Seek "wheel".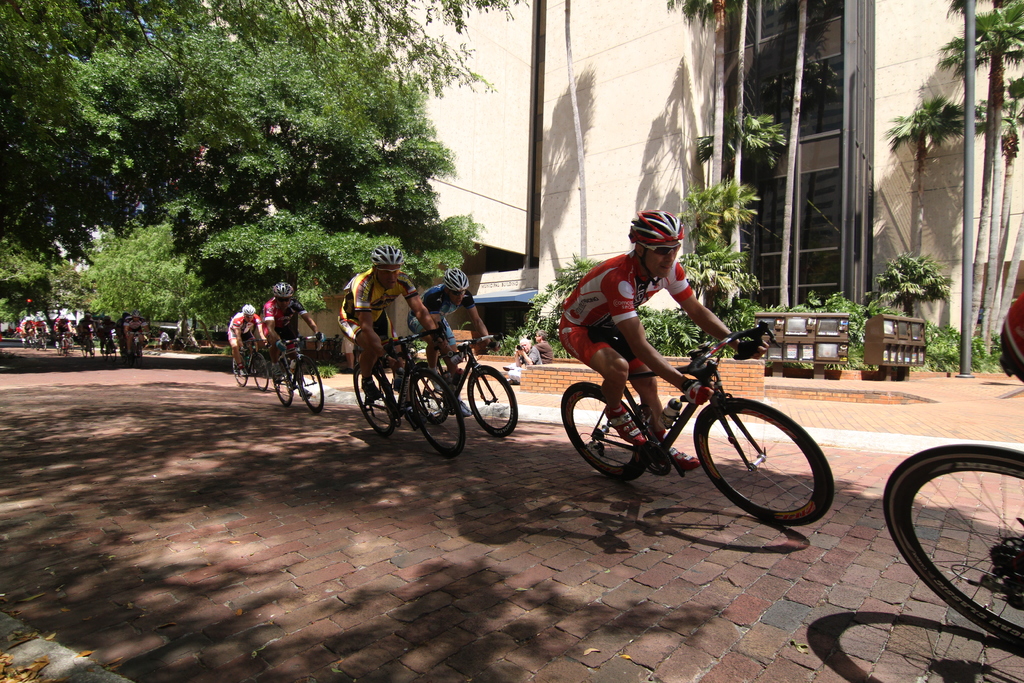
crop(699, 399, 825, 528).
